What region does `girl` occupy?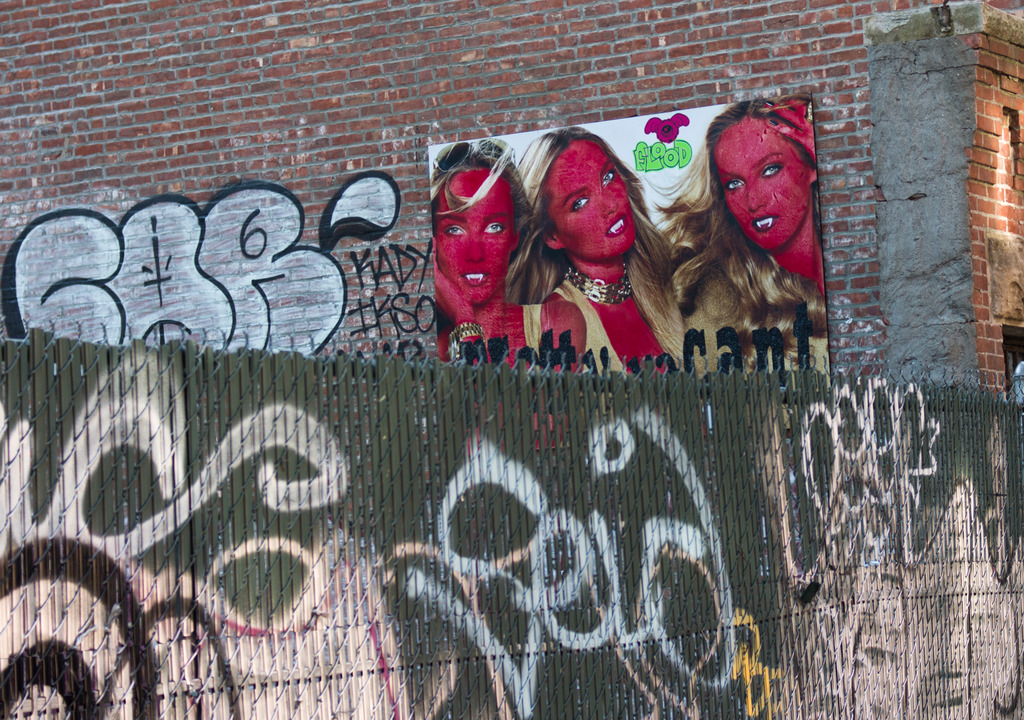
[424, 137, 536, 361].
